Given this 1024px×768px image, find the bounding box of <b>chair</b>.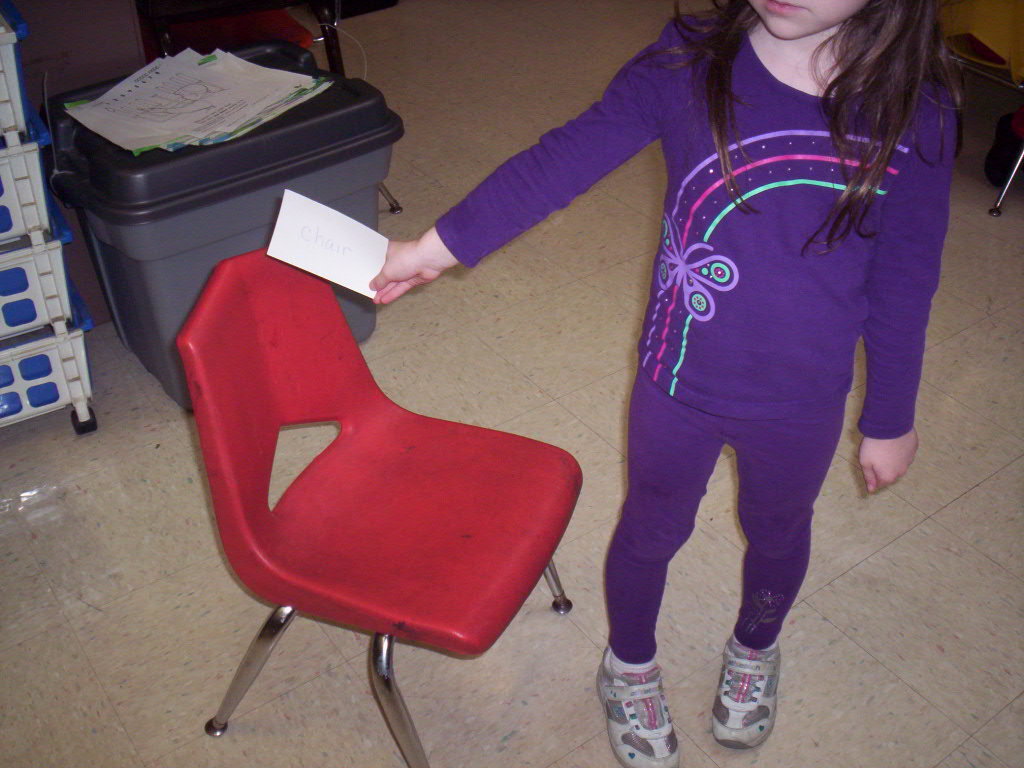
l=152, t=0, r=404, b=214.
